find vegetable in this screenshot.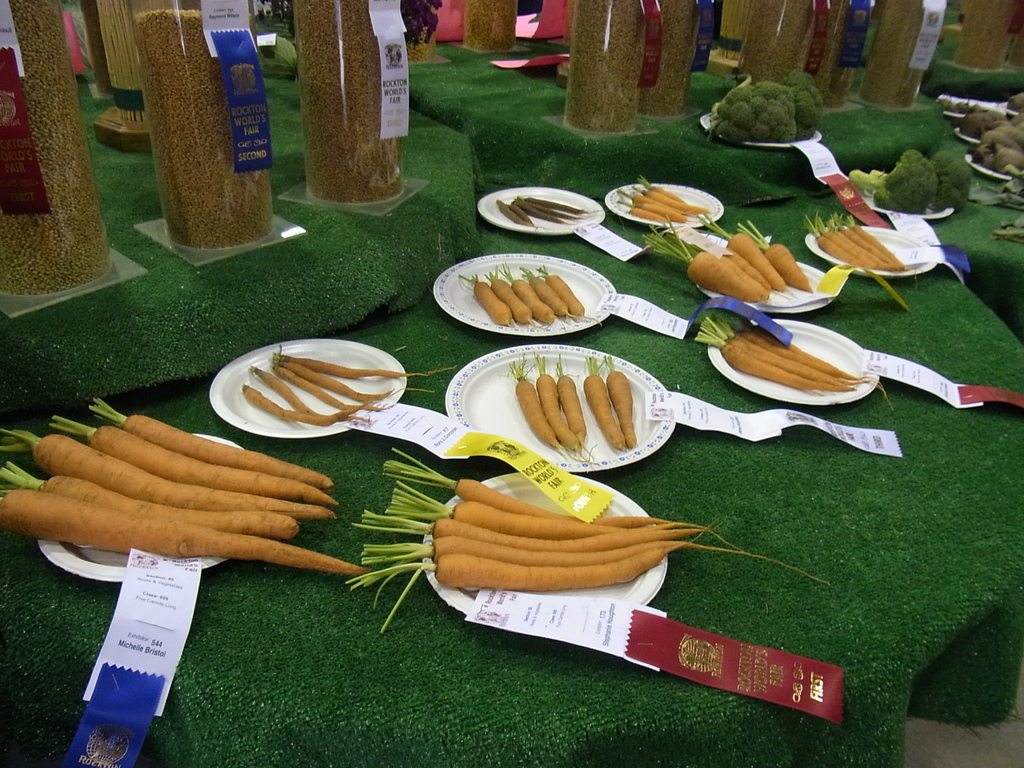
The bounding box for vegetable is Rect(87, 397, 337, 489).
